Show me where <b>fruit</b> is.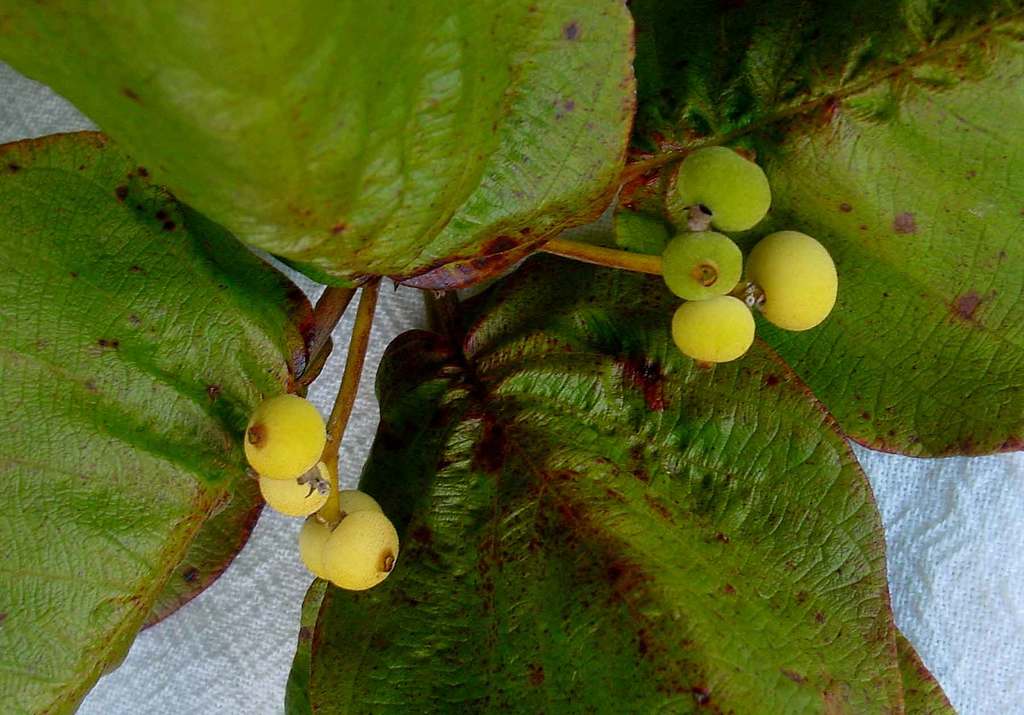
<b>fruit</b> is at bbox=(255, 462, 329, 516).
